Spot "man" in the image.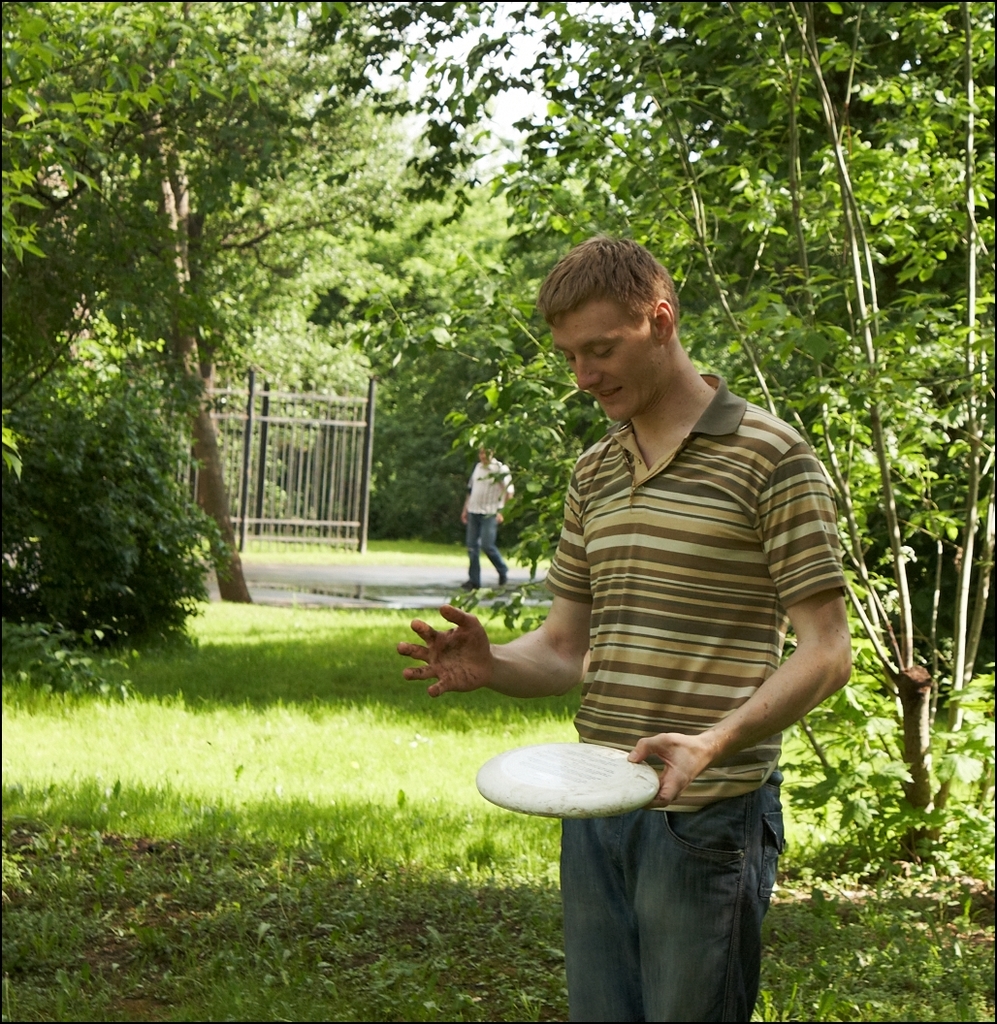
"man" found at <box>458,439,522,595</box>.
